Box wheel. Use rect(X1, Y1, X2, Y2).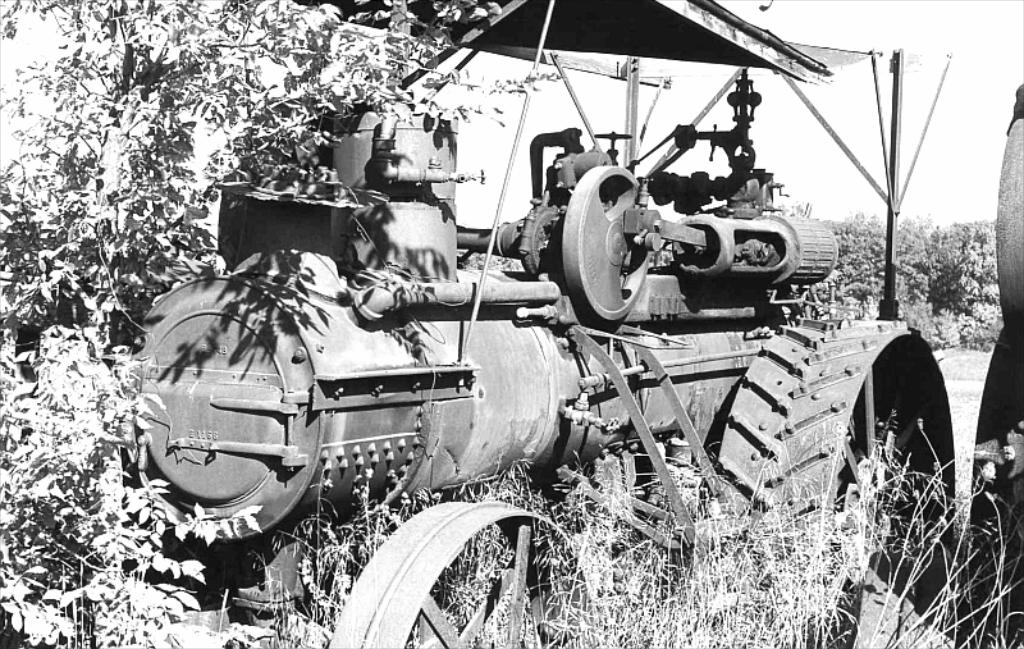
rect(324, 502, 604, 648).
